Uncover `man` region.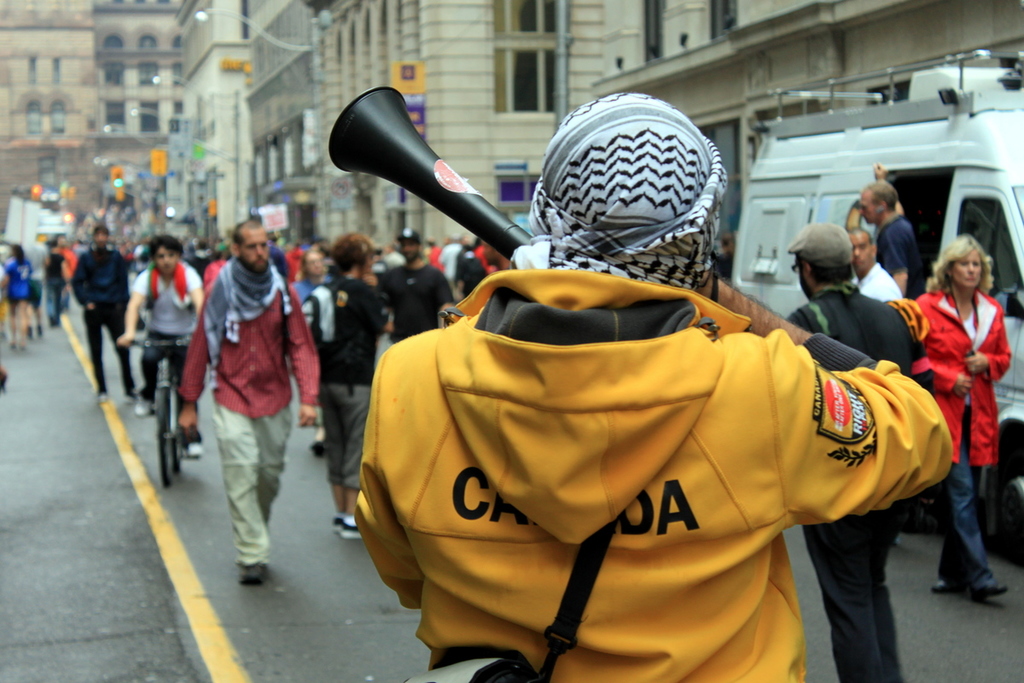
Uncovered: <region>173, 196, 311, 593</region>.
